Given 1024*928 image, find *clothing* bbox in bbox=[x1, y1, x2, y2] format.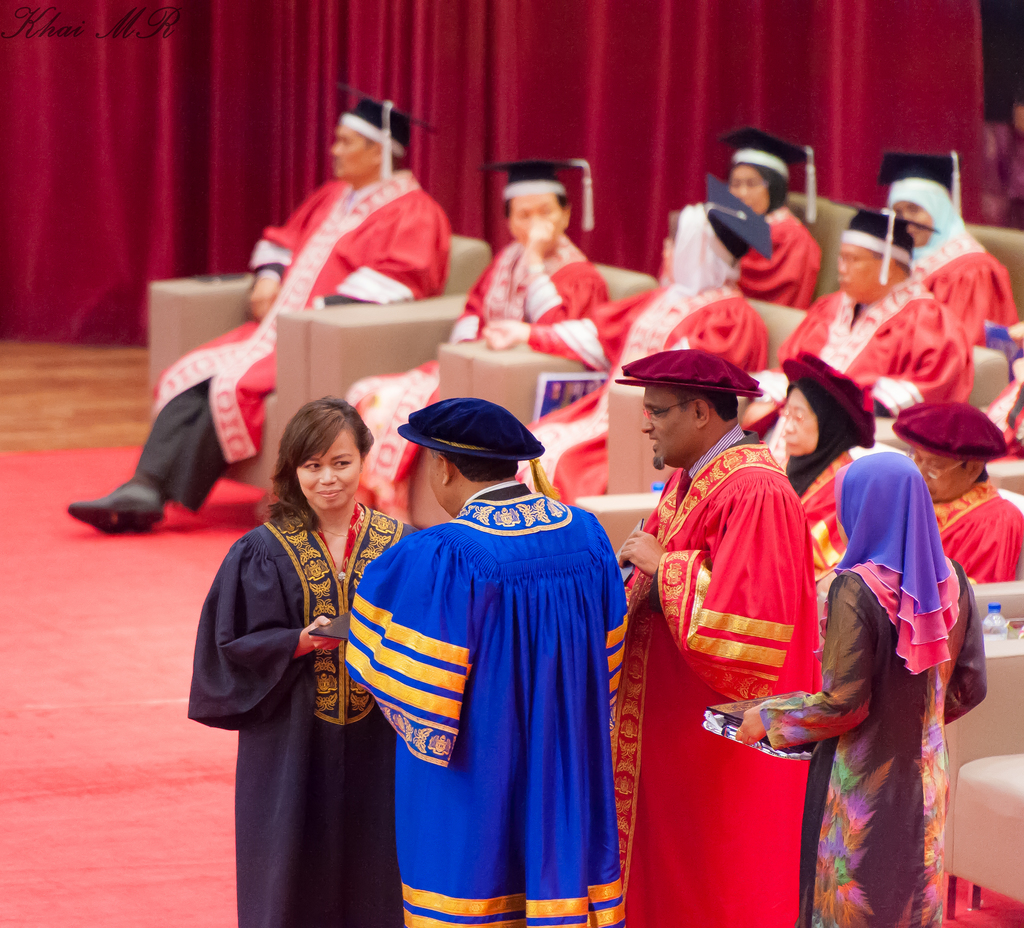
bbox=[925, 469, 1023, 584].
